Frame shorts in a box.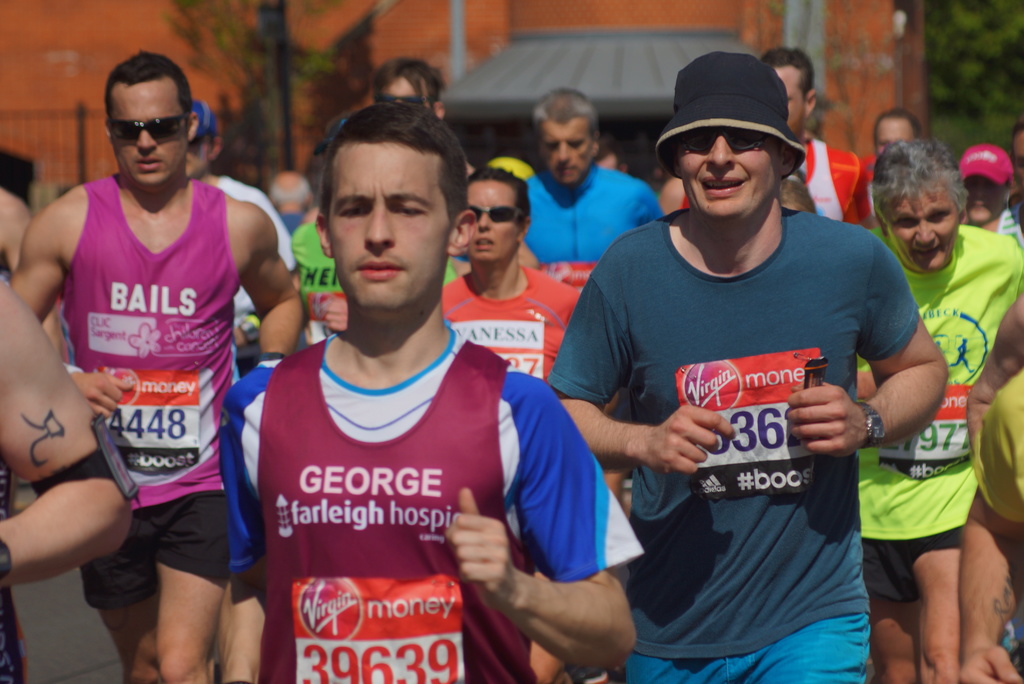
select_region(860, 525, 965, 601).
